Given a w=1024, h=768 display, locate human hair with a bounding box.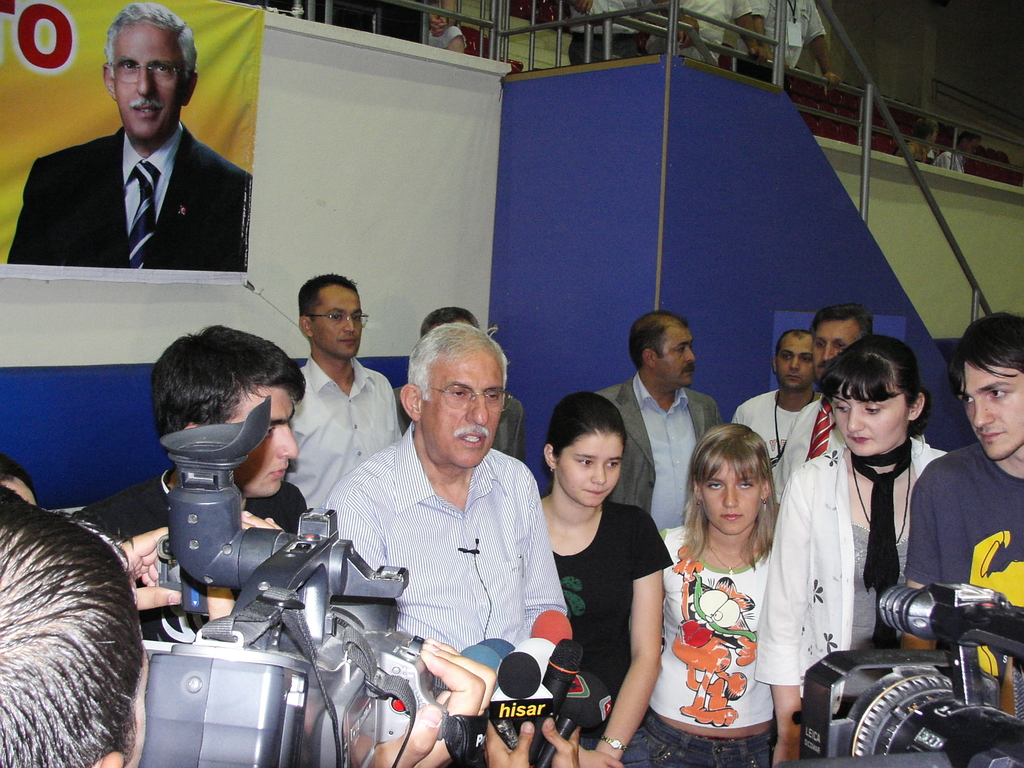
Located: (817, 331, 932, 435).
